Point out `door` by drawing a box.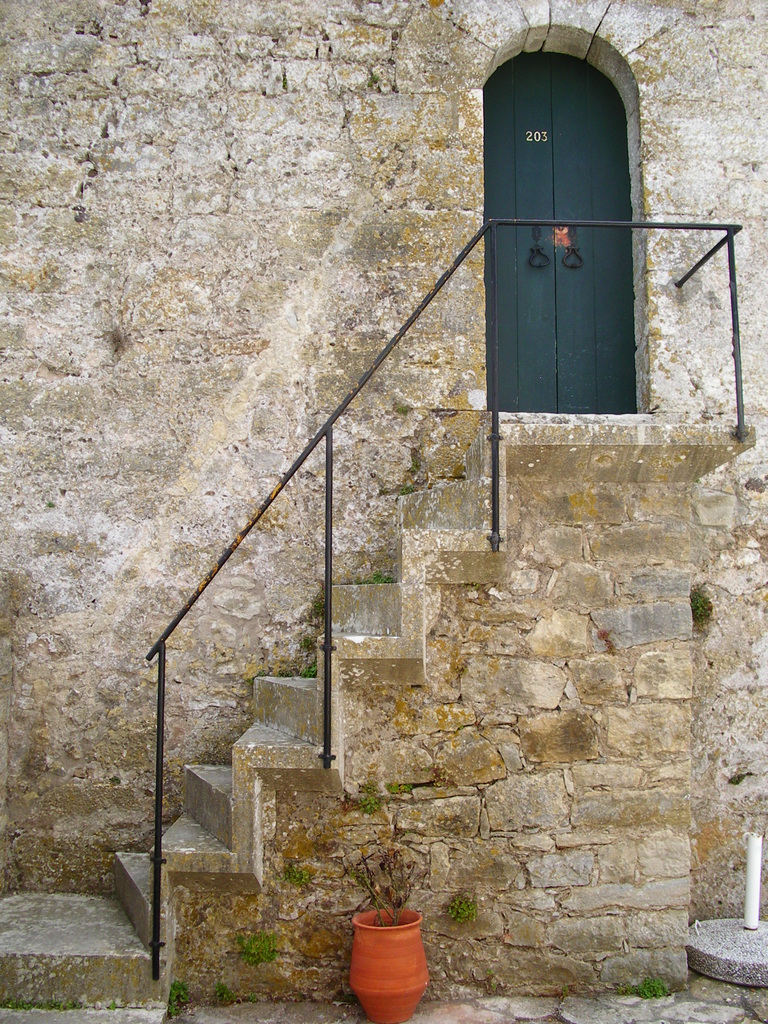
(left=478, top=30, right=653, bottom=446).
